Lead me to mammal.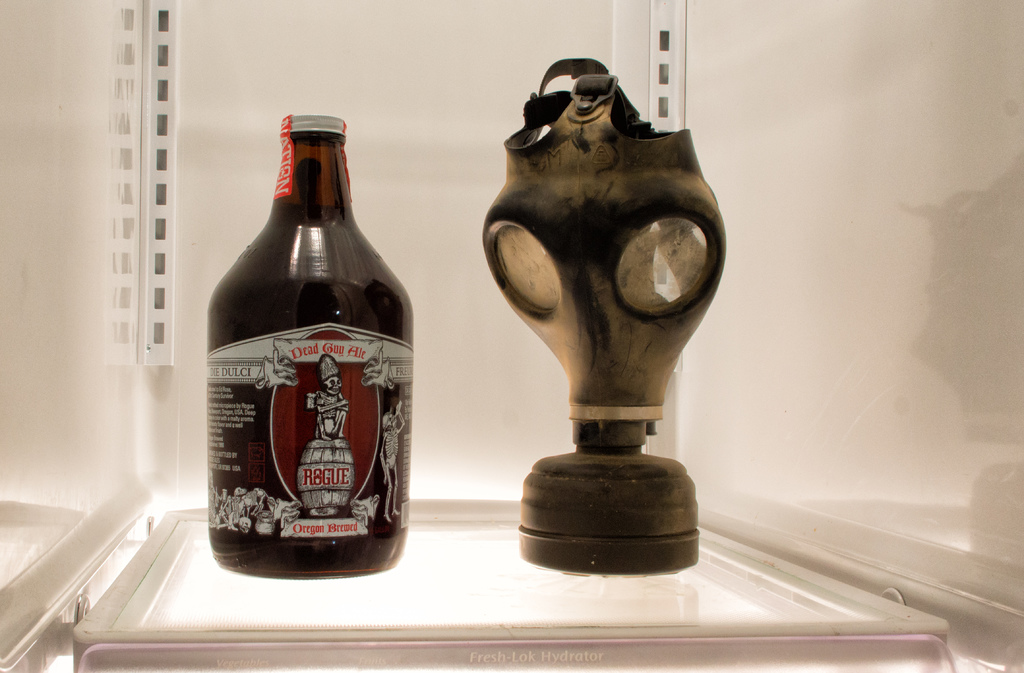
Lead to 379, 404, 409, 519.
